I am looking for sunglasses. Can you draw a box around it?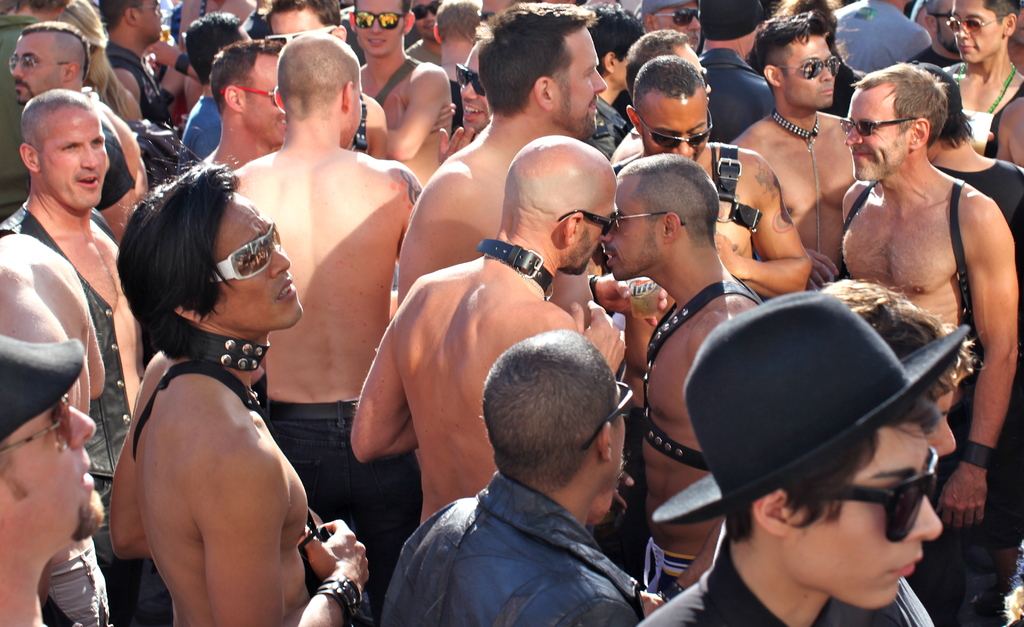
Sure, the bounding box is 615 213 681 226.
